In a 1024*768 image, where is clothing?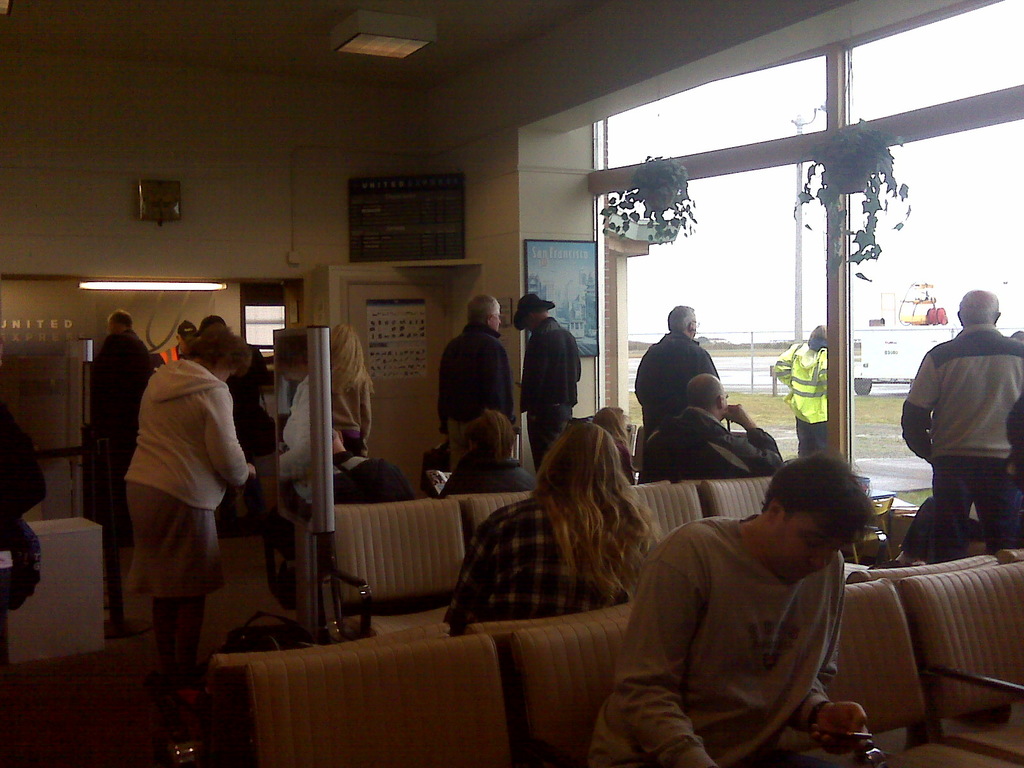
635, 333, 721, 426.
